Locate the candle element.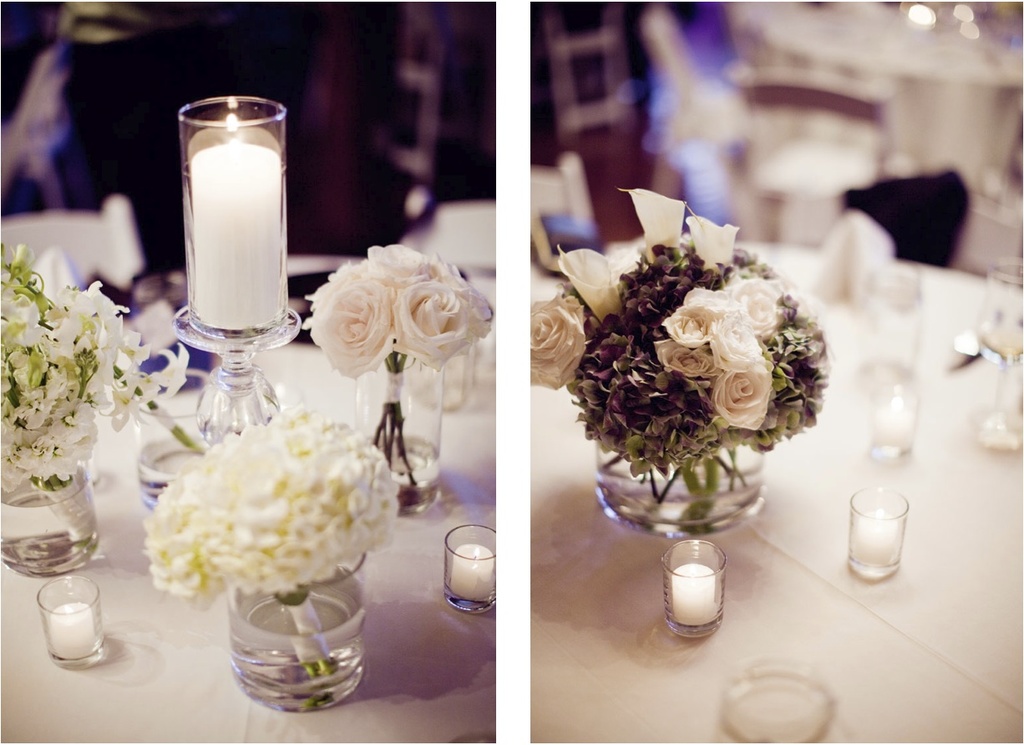
Element bbox: select_region(191, 95, 284, 337).
